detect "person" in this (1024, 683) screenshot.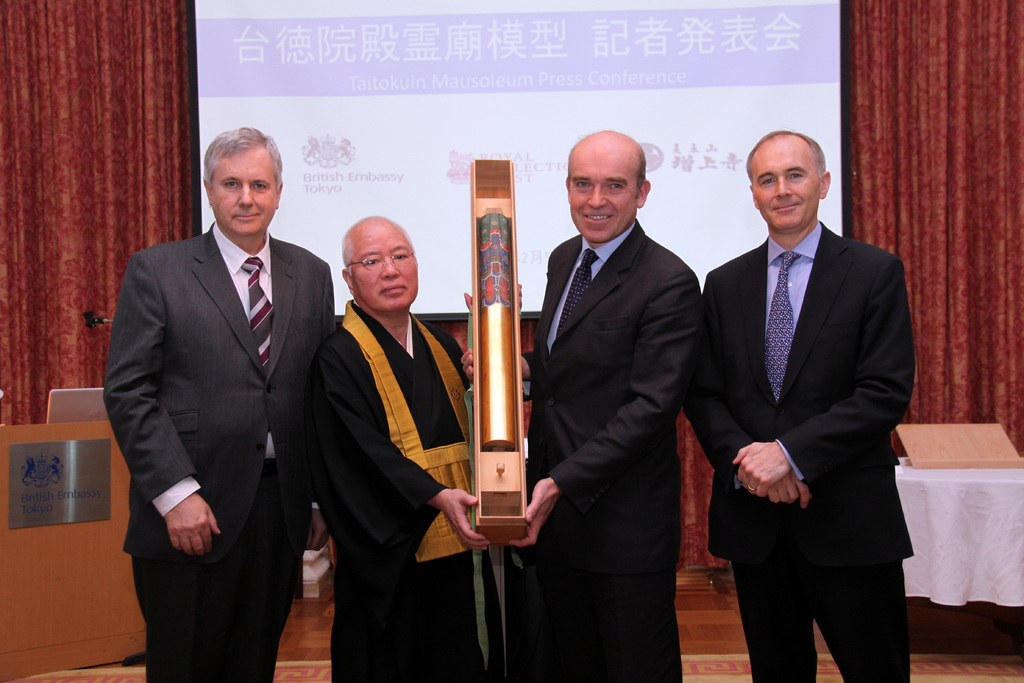
Detection: {"x1": 458, "y1": 132, "x2": 705, "y2": 682}.
